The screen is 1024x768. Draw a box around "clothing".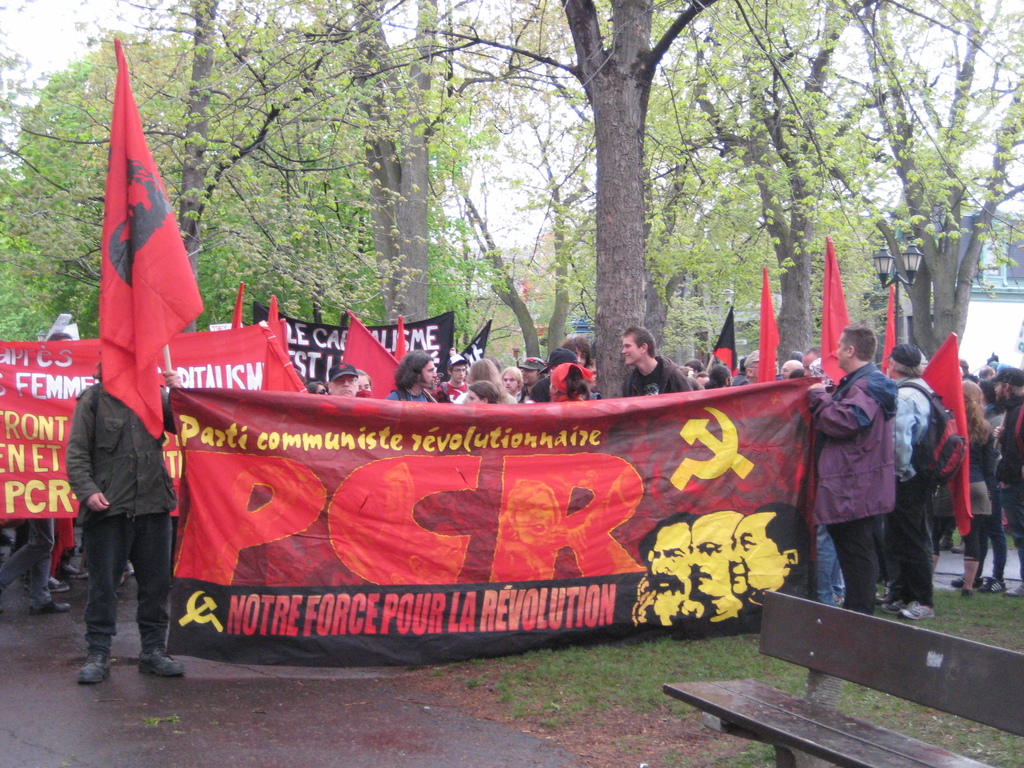
x1=65 y1=378 x2=189 y2=653.
